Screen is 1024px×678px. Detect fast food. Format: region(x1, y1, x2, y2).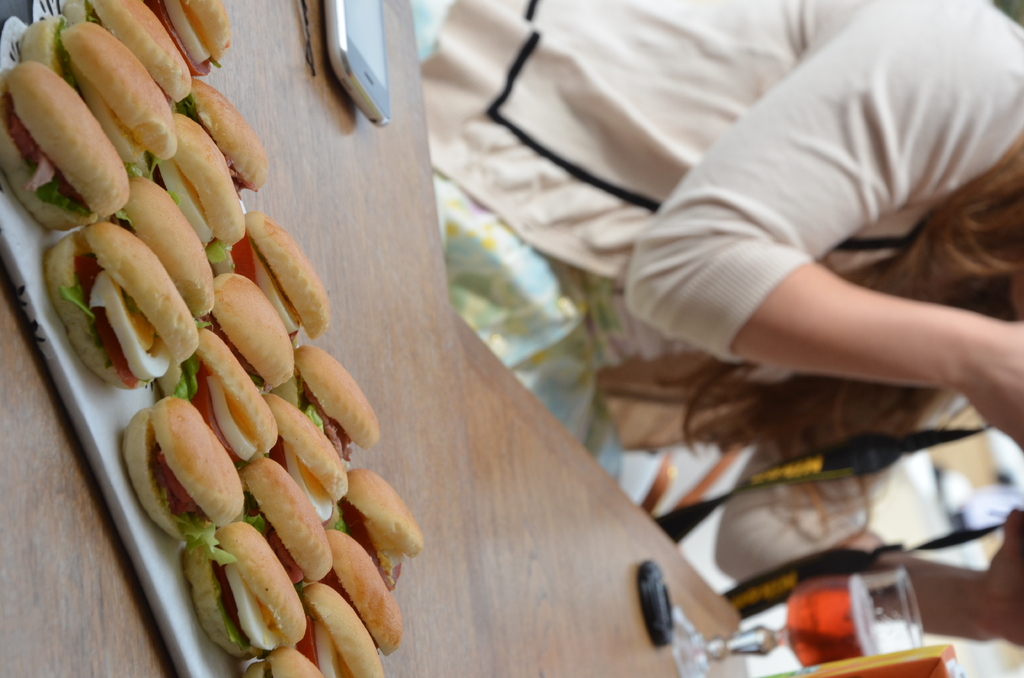
region(330, 467, 421, 593).
